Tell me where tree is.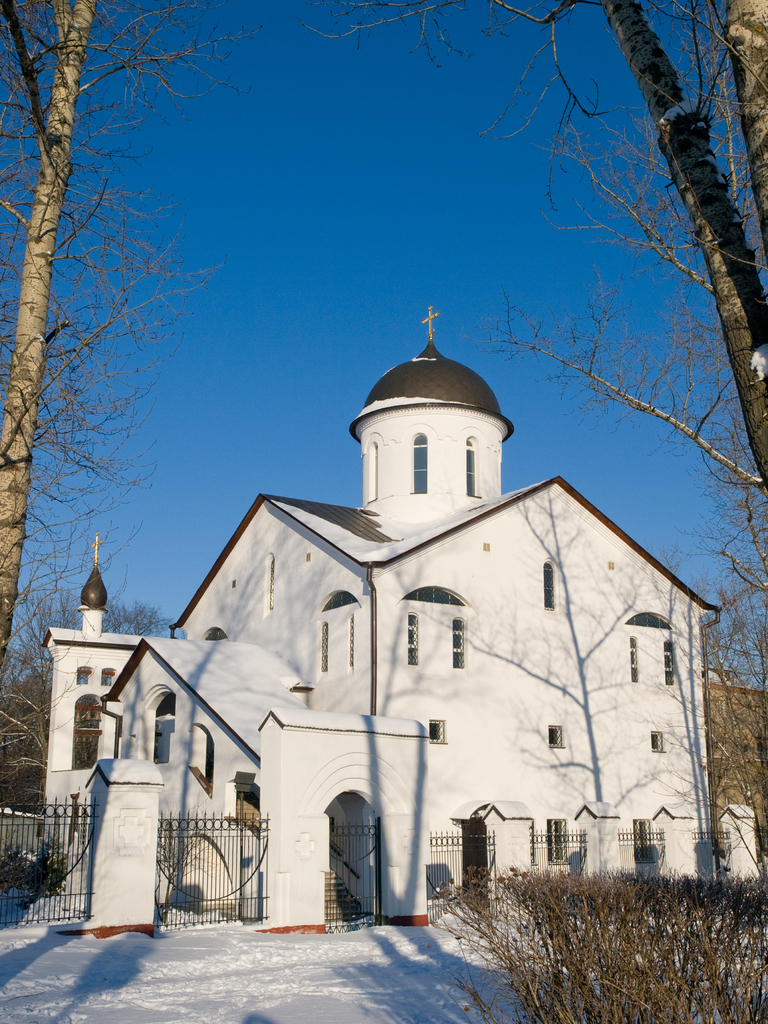
tree is at (0, 0, 233, 672).
